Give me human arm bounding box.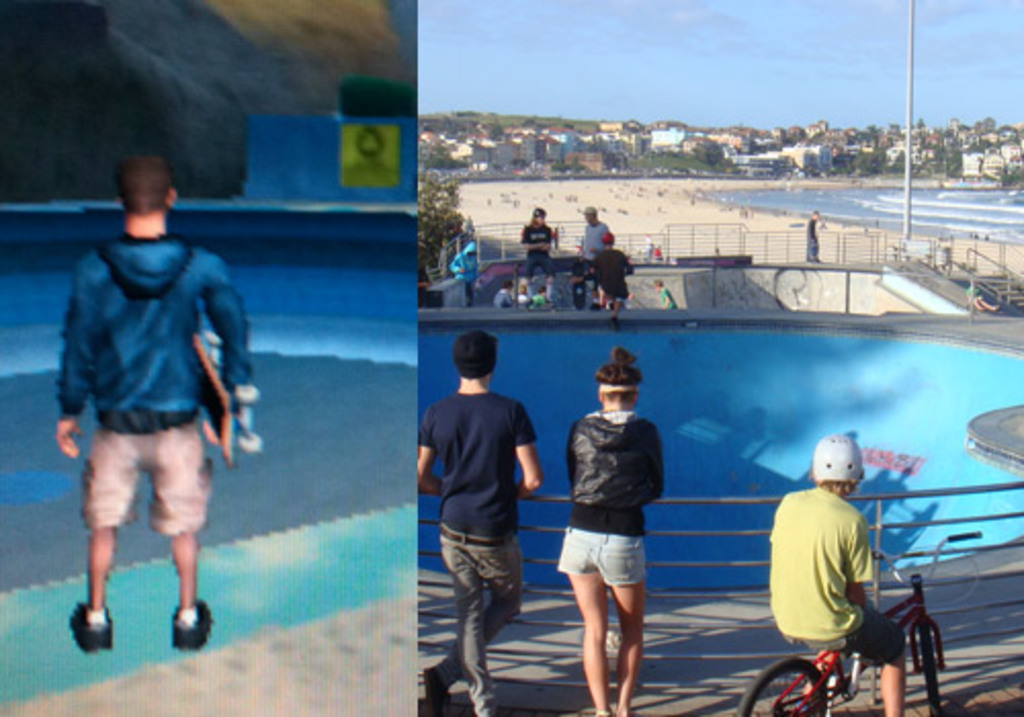
box=[514, 240, 530, 258].
